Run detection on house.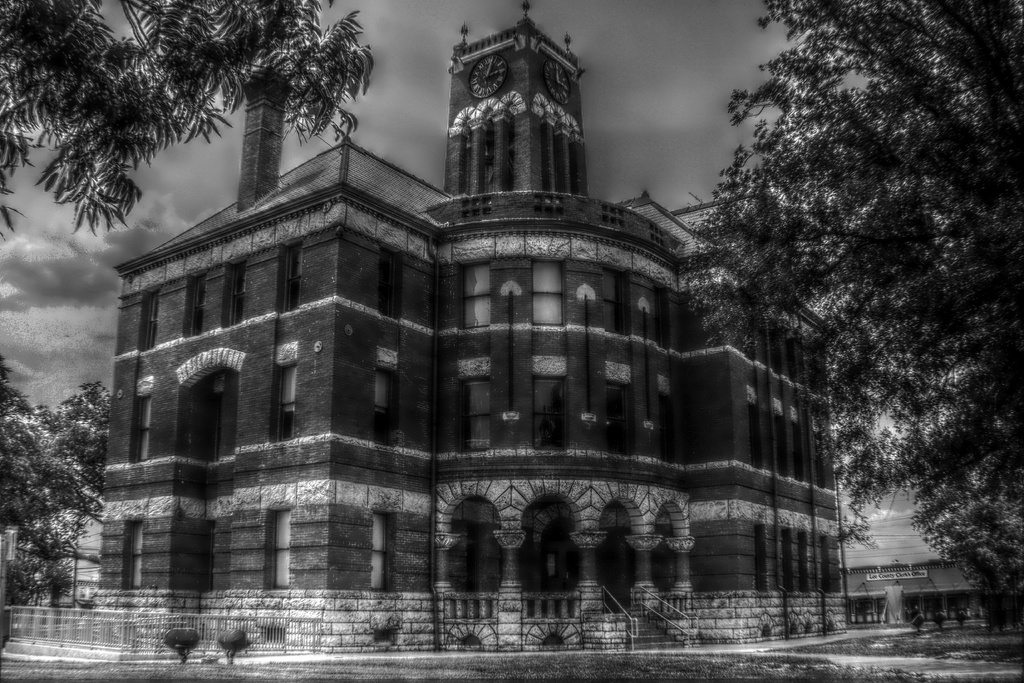
Result: detection(838, 559, 1005, 644).
